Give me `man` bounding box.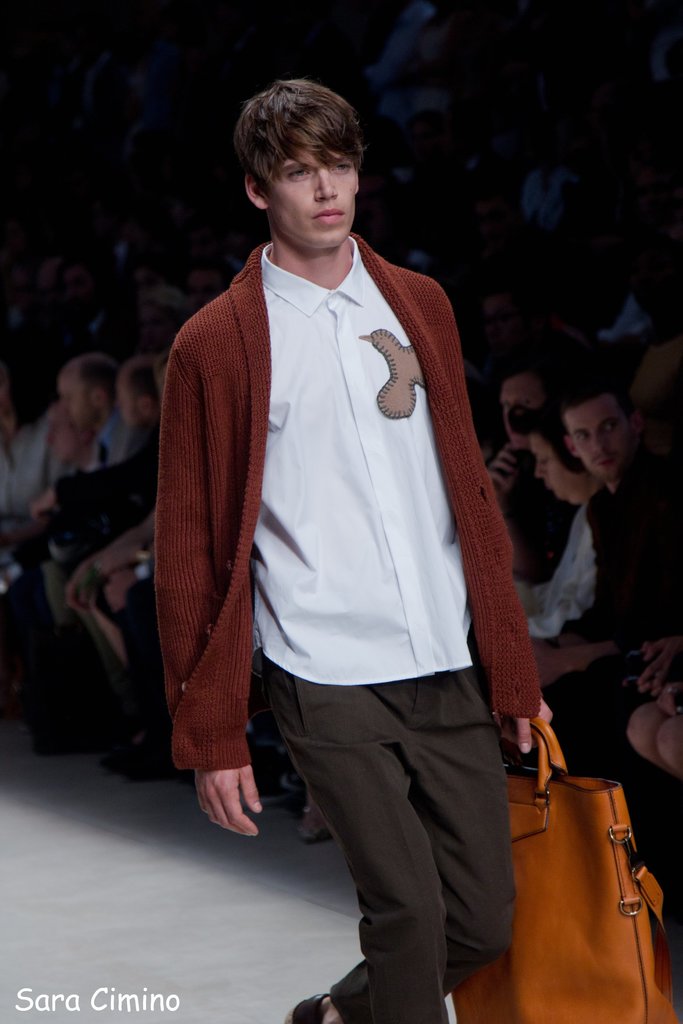
pyautogui.locateOnScreen(632, 634, 682, 820).
